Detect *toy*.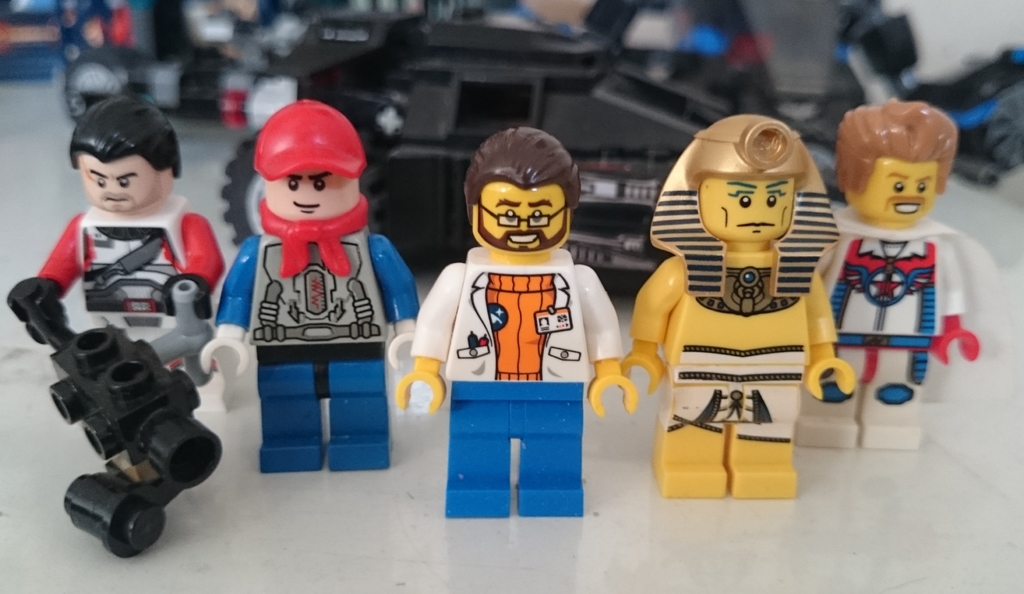
Detected at 202,97,420,470.
